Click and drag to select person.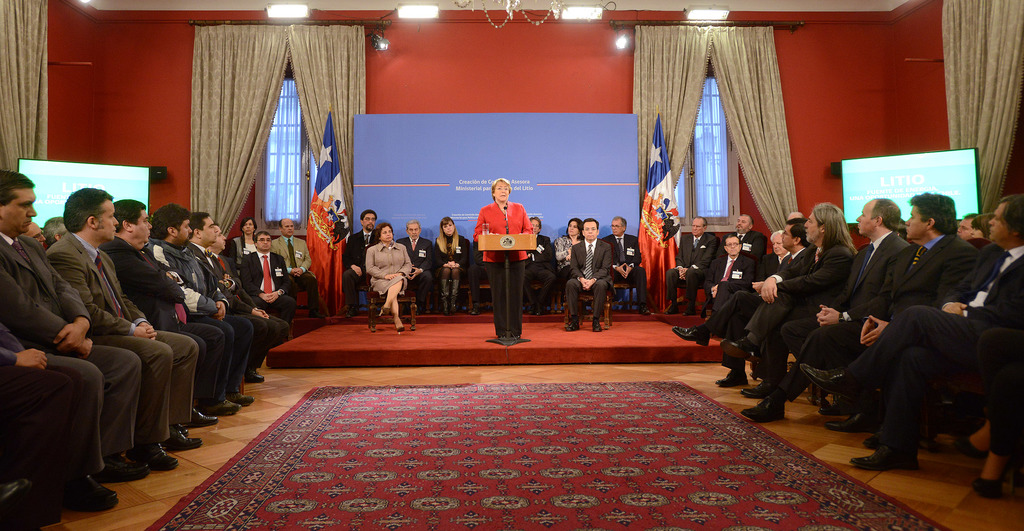
Selection: (344,211,378,318).
